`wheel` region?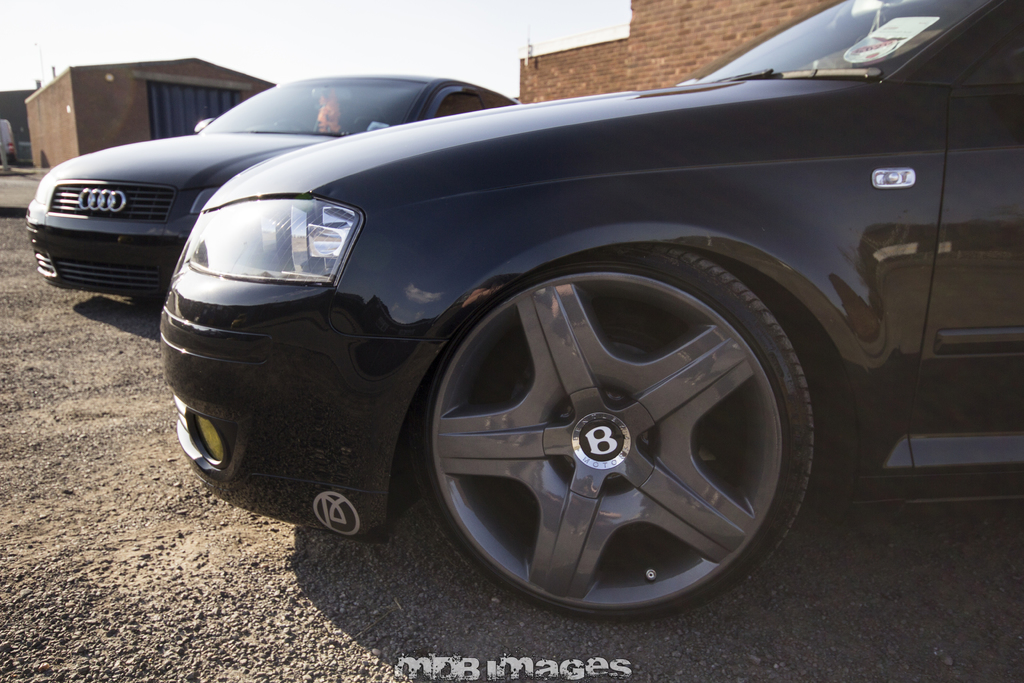
<box>404,236,824,608</box>
